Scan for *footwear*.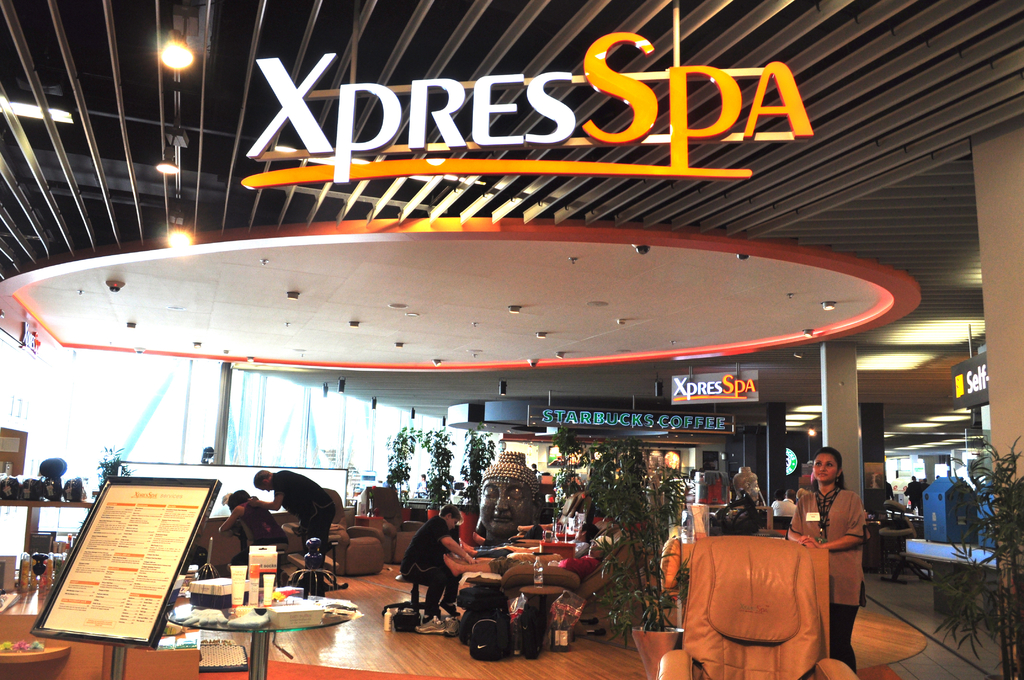
Scan result: l=586, t=628, r=607, b=639.
